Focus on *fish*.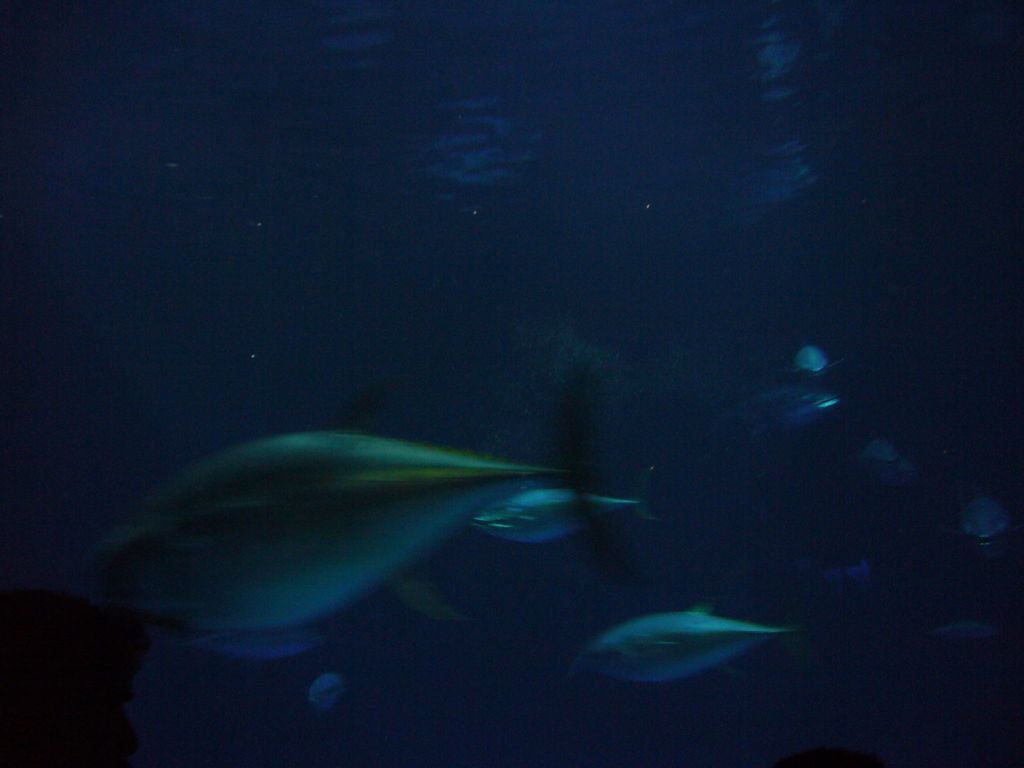
Focused at (557,601,815,694).
